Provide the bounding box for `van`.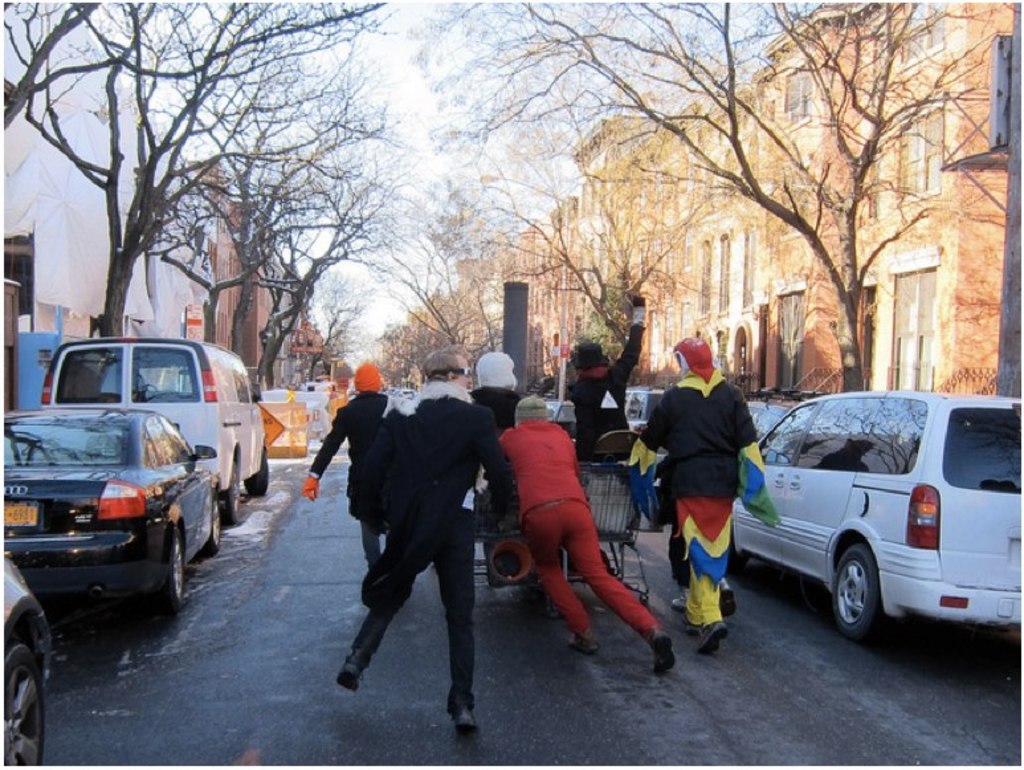
(left=711, top=392, right=1023, bottom=652).
